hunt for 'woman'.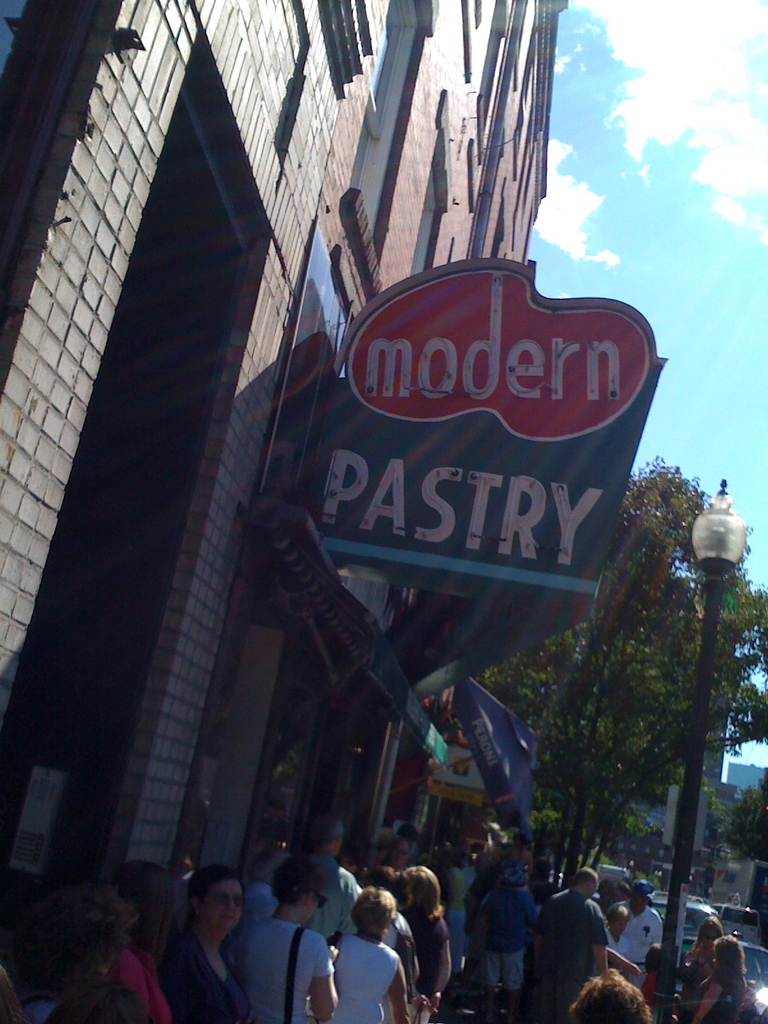
Hunted down at left=690, top=937, right=749, bottom=1023.
